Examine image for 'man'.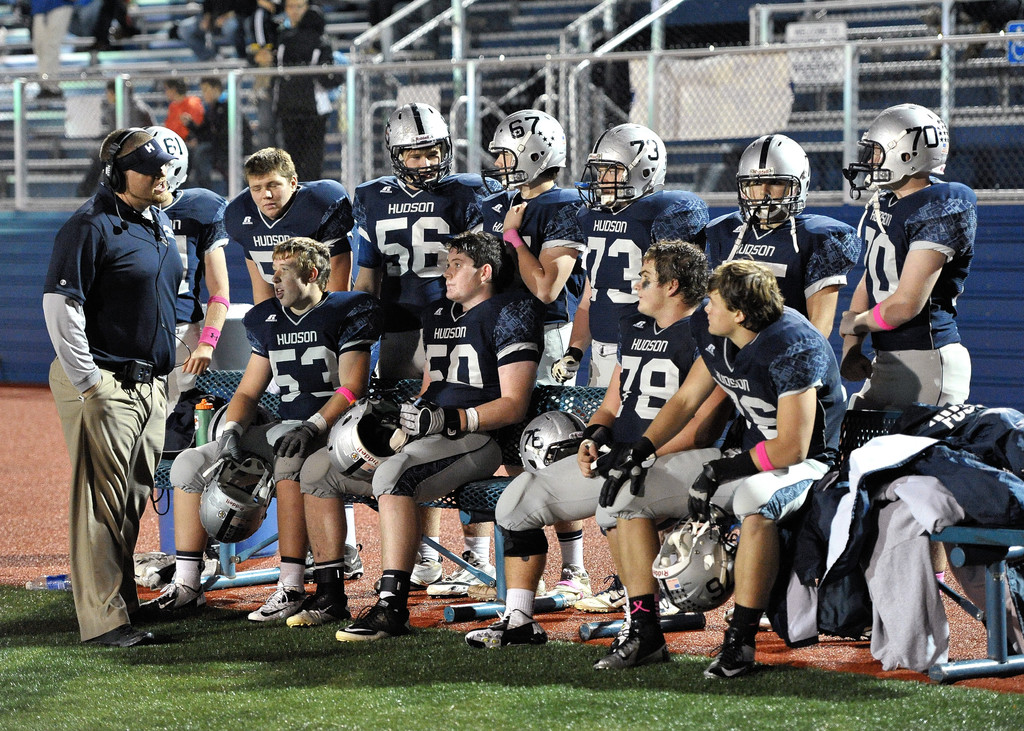
Examination result: [464,237,736,654].
